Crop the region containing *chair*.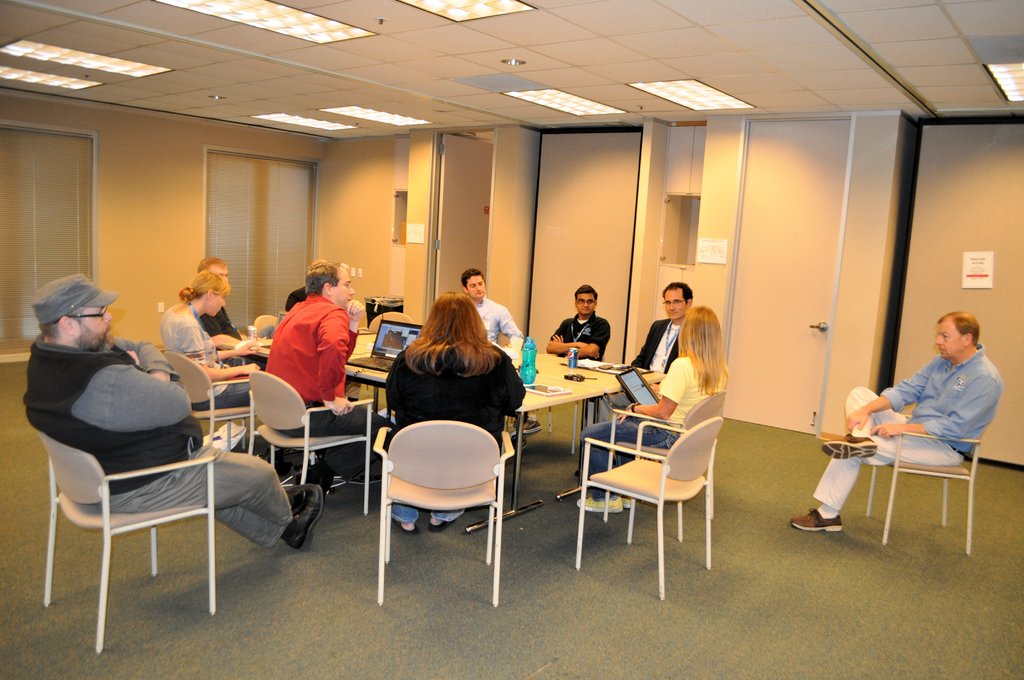
Crop region: bbox=(368, 311, 416, 335).
